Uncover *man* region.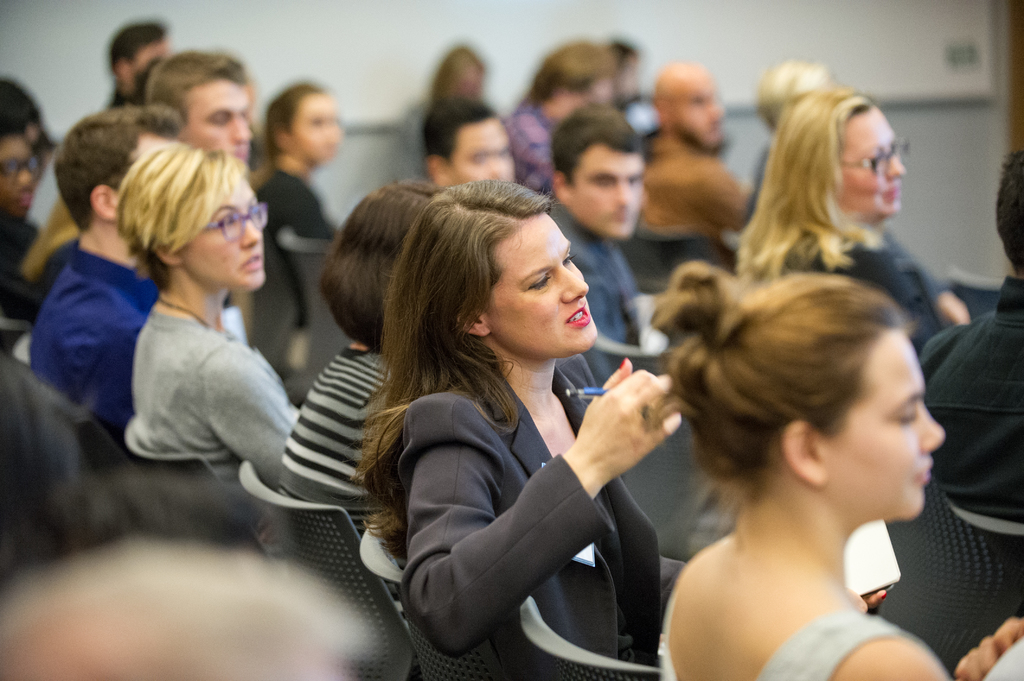
Uncovered: Rect(925, 145, 1023, 523).
